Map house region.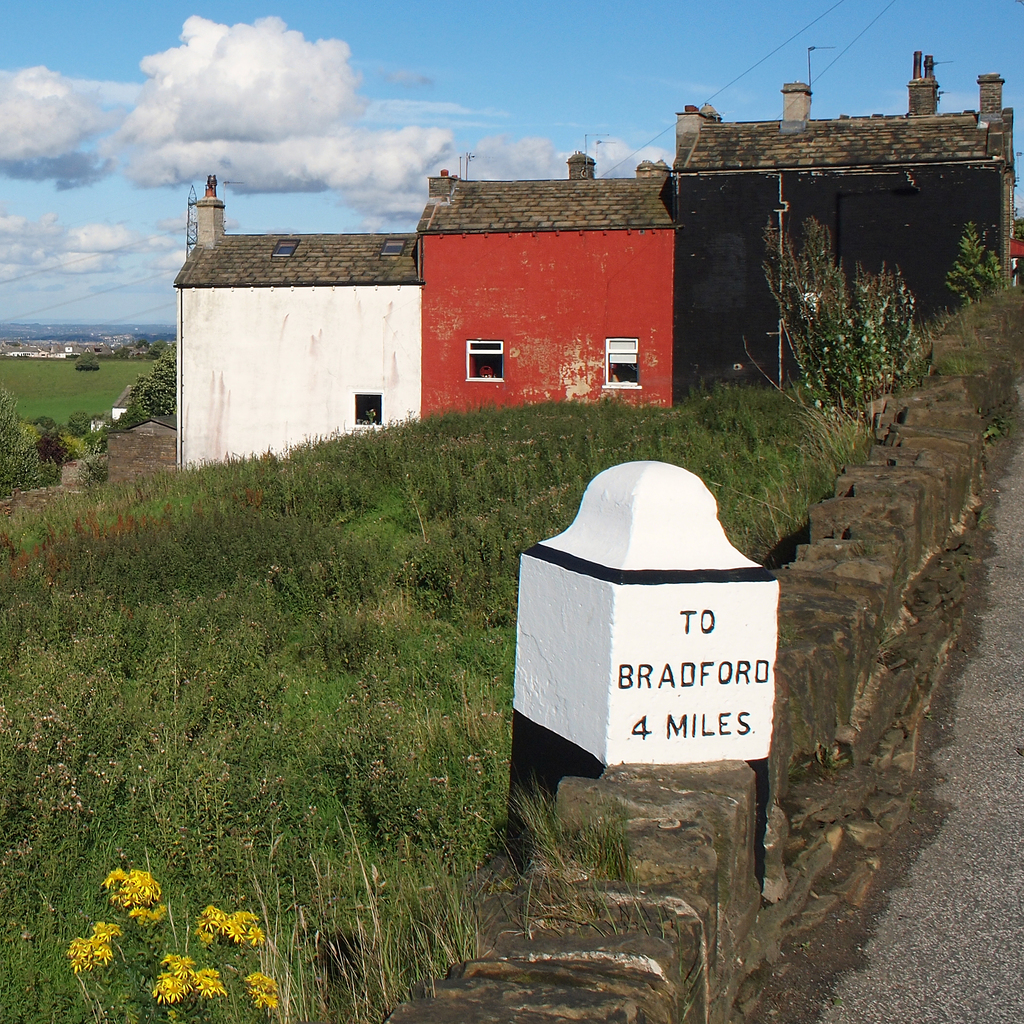
Mapped to Rect(168, 41, 1016, 478).
